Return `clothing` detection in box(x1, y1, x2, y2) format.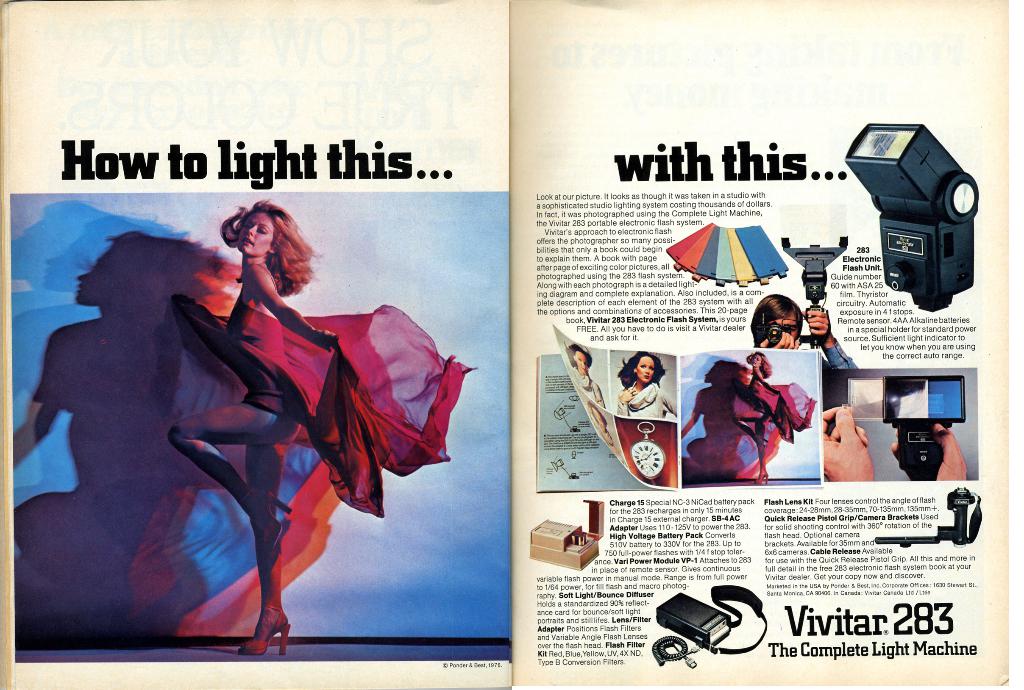
box(177, 296, 482, 520).
